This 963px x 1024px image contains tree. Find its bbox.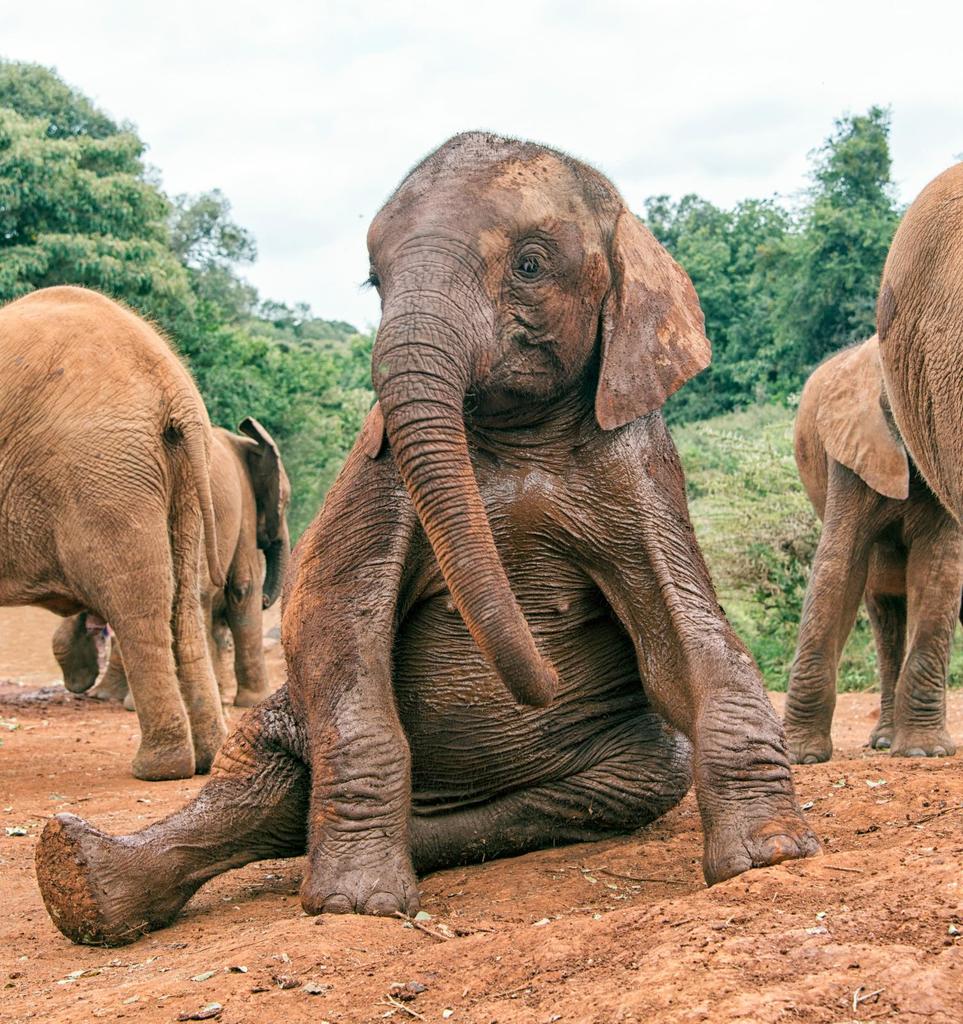
[left=741, top=105, right=891, bottom=421].
